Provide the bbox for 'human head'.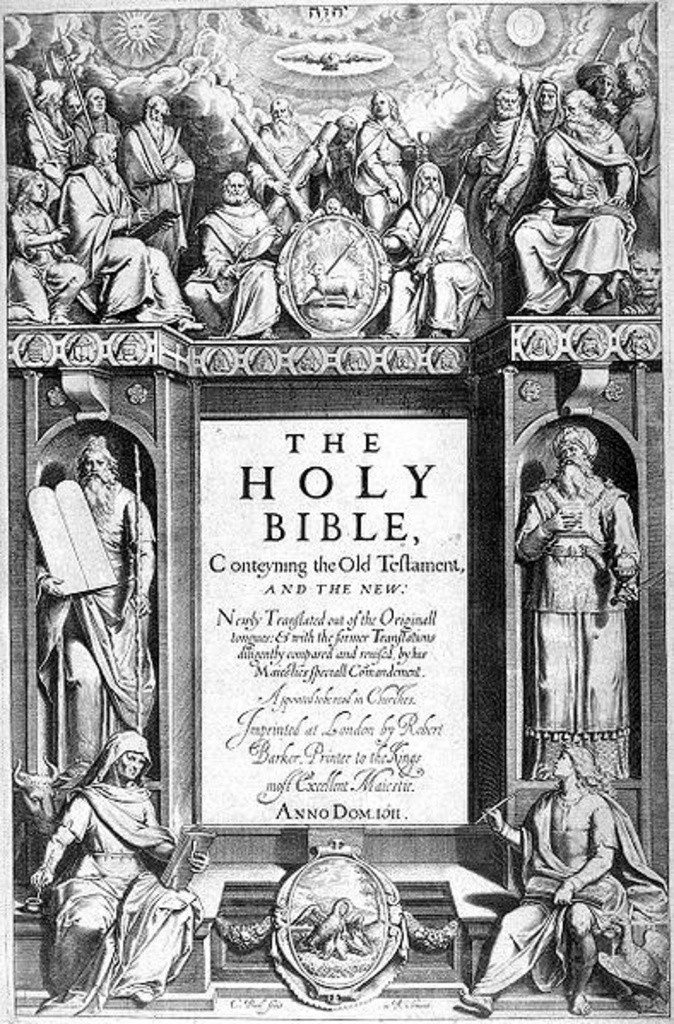
[89,128,118,156].
